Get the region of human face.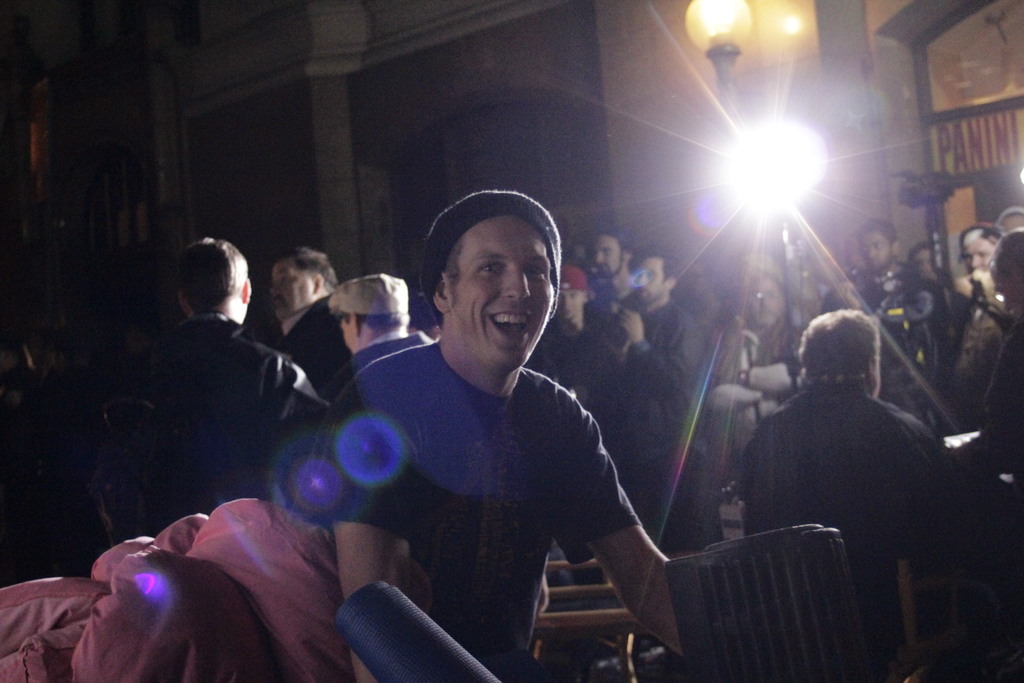
<bbox>593, 237, 619, 273</bbox>.
